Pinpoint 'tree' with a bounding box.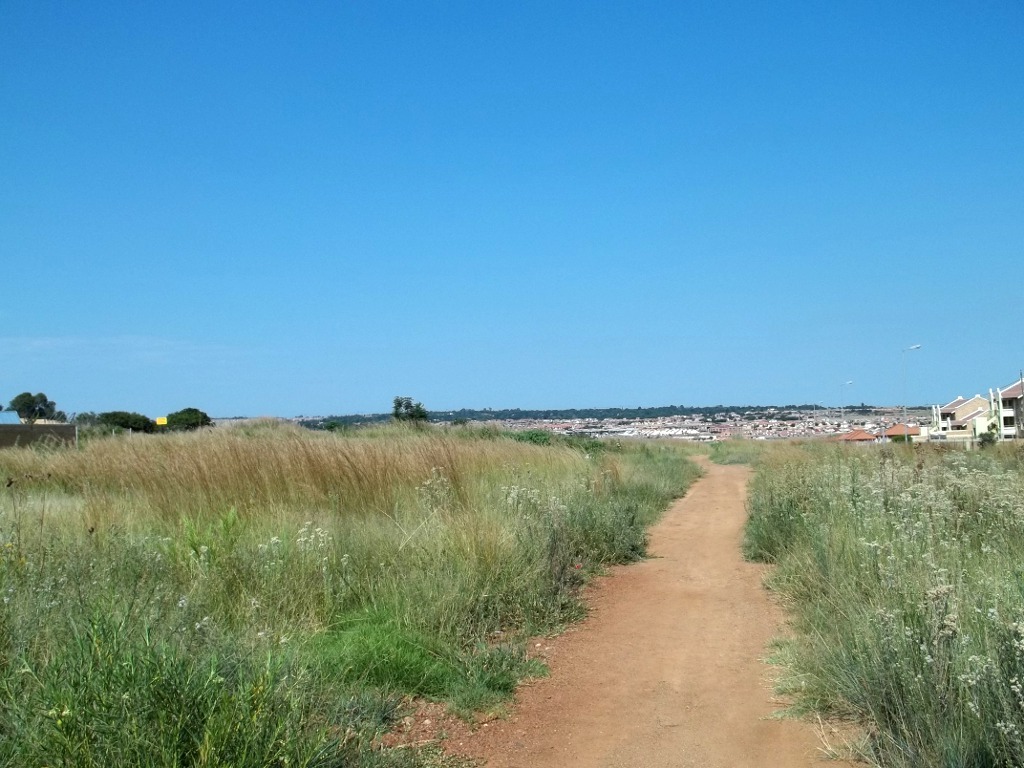
[x1=81, y1=406, x2=154, y2=433].
